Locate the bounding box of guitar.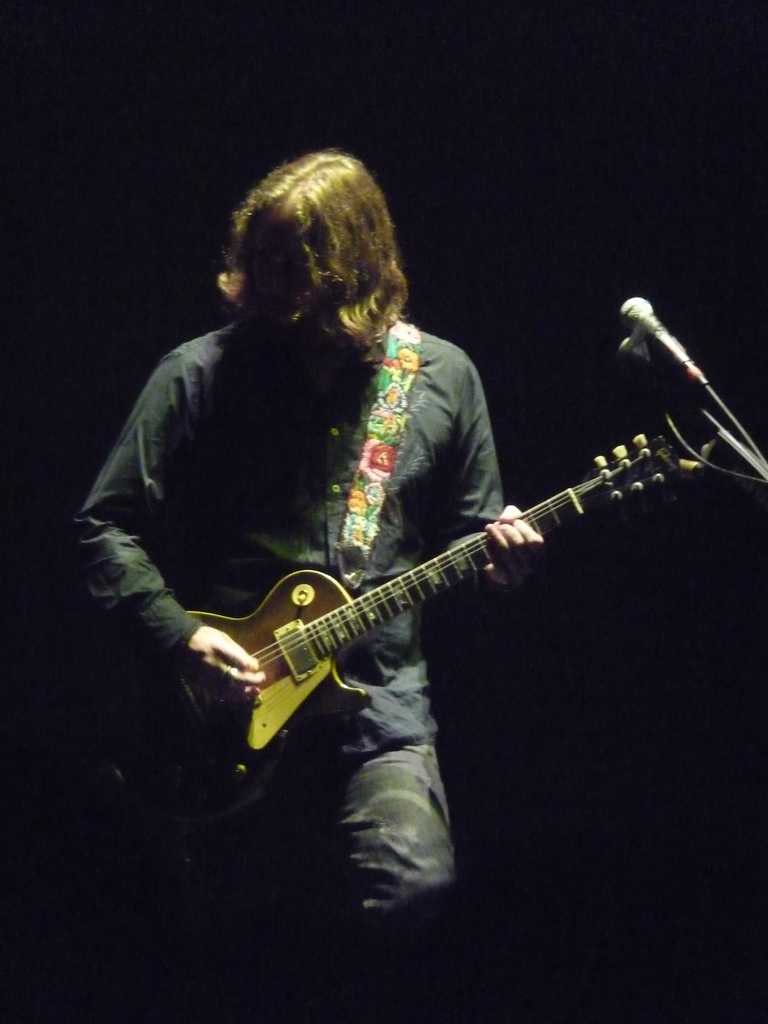
Bounding box: (129,416,701,785).
